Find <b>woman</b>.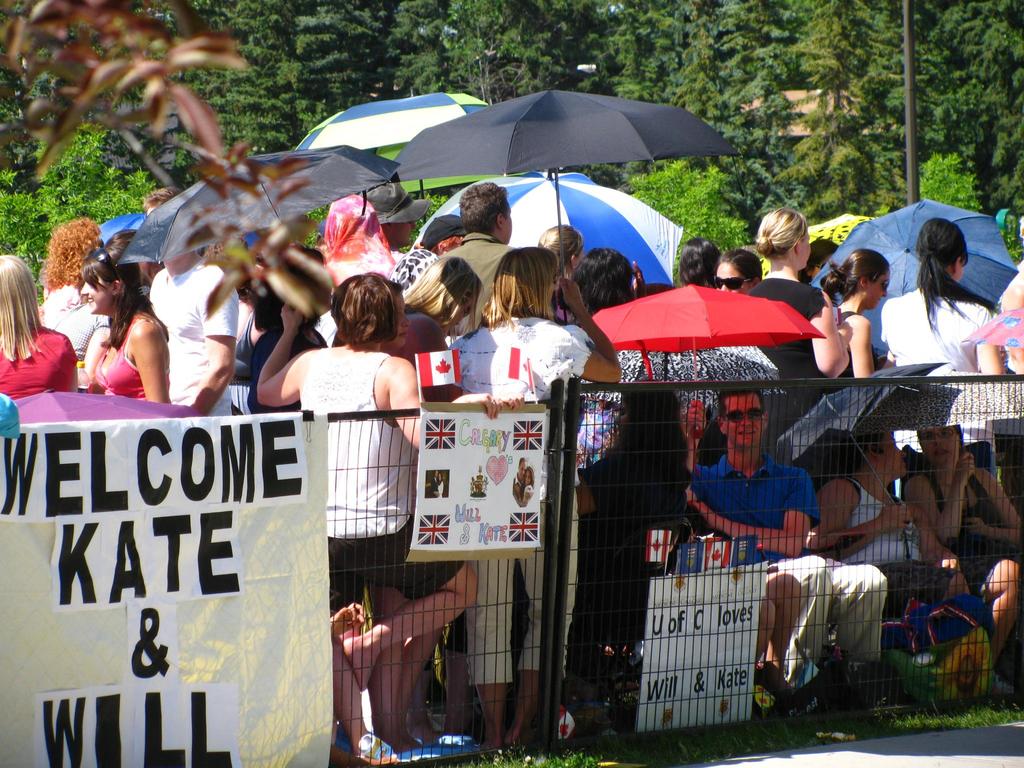
81/246/173/404.
